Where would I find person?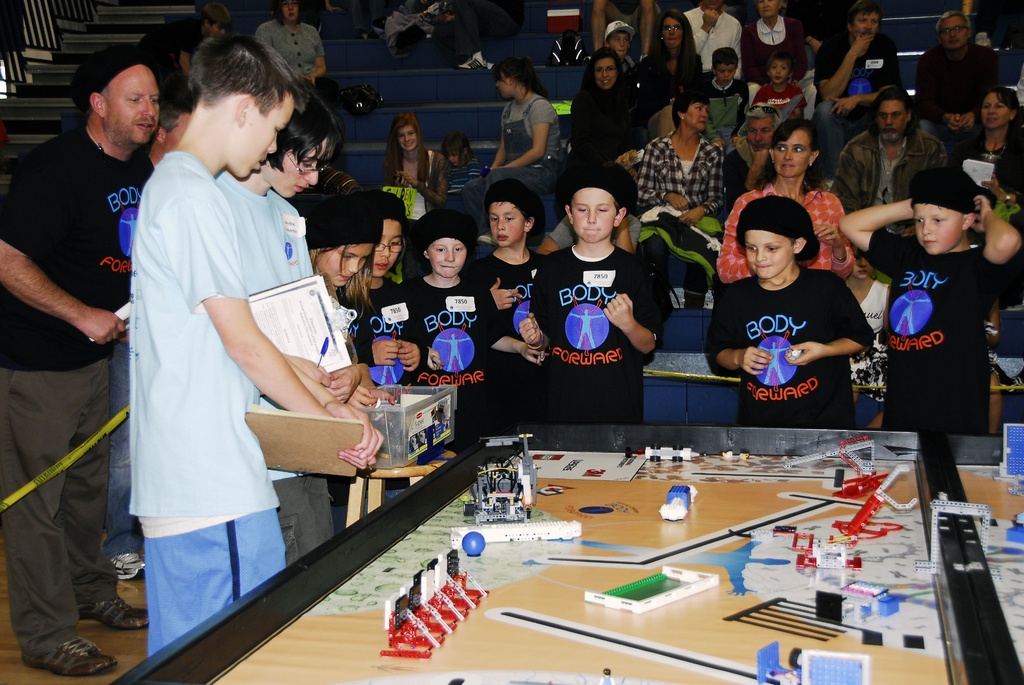
At pyautogui.locateOnScreen(335, 190, 422, 387).
